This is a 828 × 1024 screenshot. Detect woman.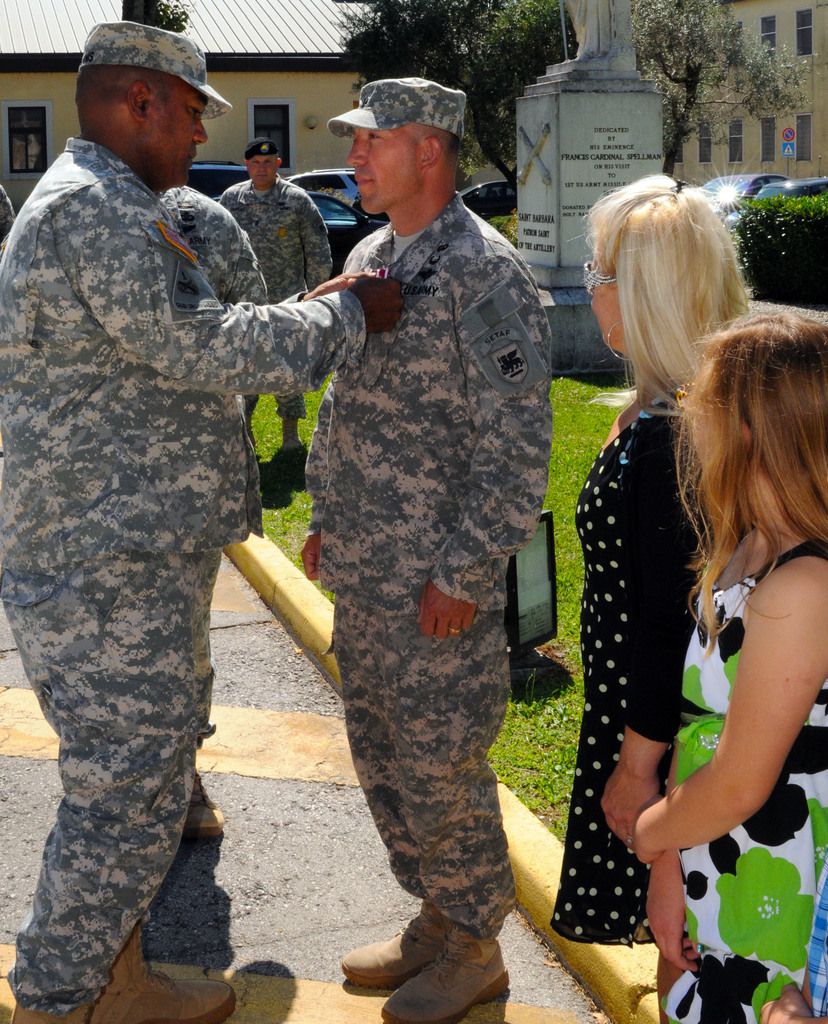
527 163 818 1023.
